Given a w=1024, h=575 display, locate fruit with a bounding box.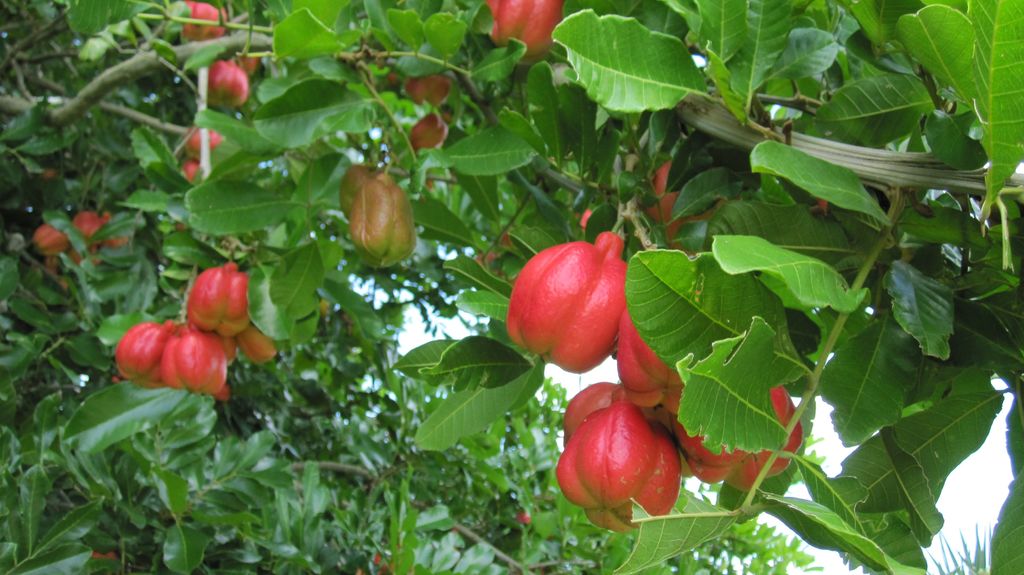
Located: (left=346, top=172, right=420, bottom=264).
